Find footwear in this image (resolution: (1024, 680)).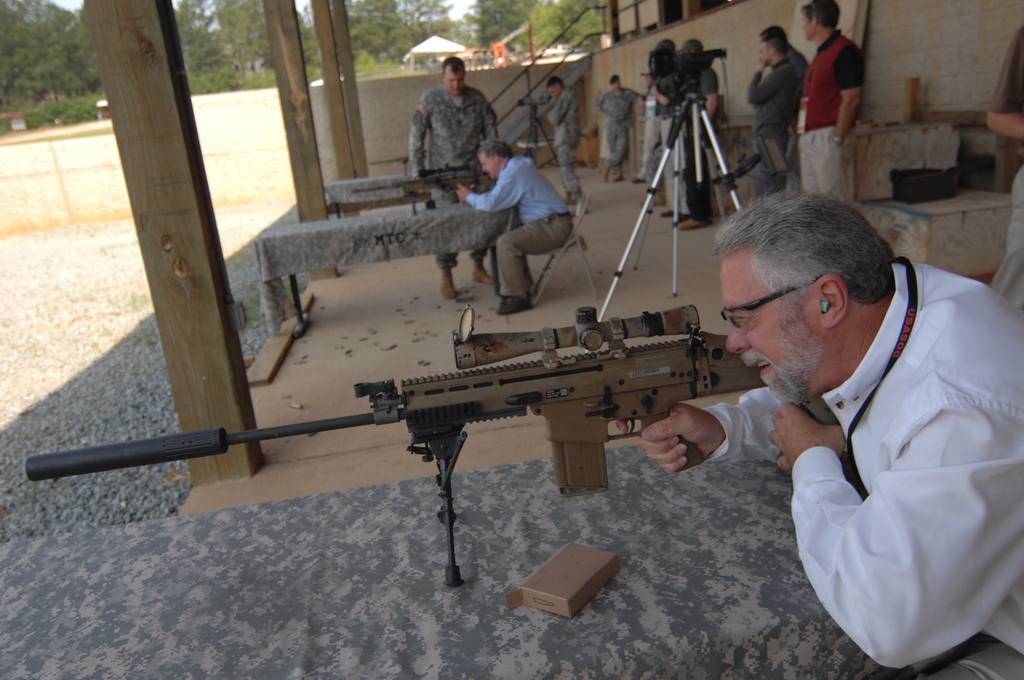
438, 269, 463, 304.
